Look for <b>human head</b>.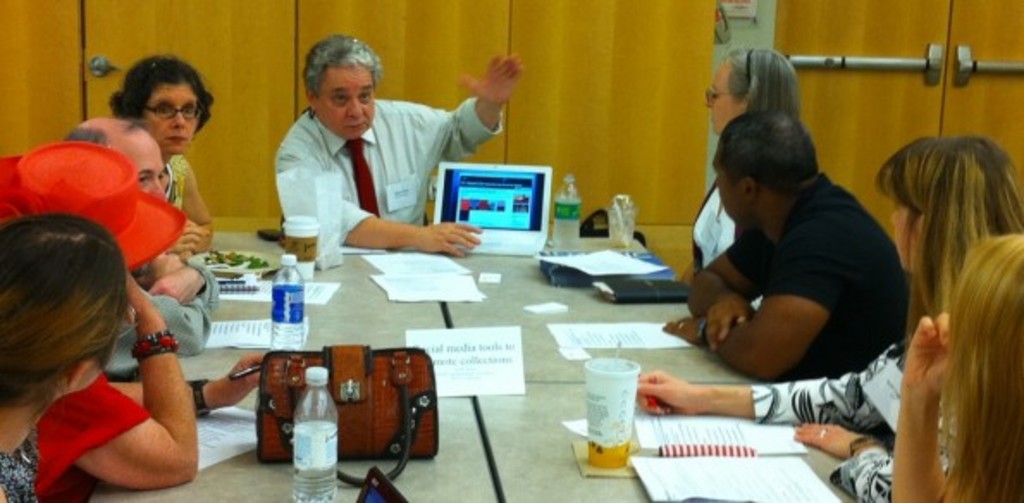
Found: bbox=[707, 105, 816, 224].
